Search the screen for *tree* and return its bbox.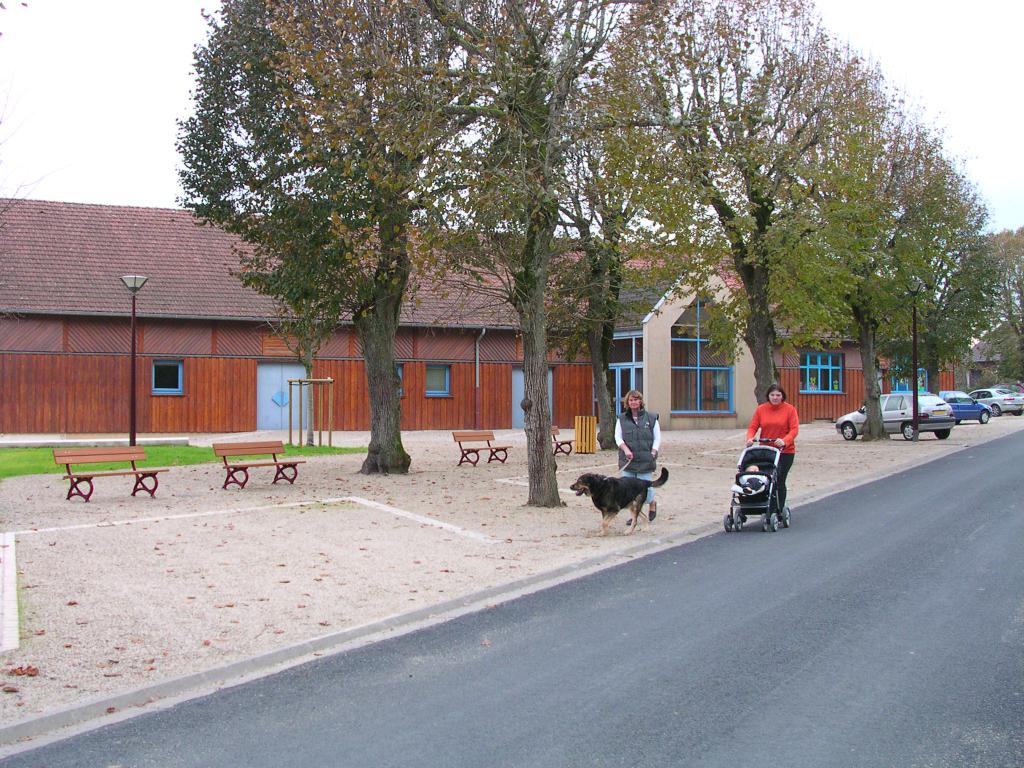
Found: 975:228:1023:385.
